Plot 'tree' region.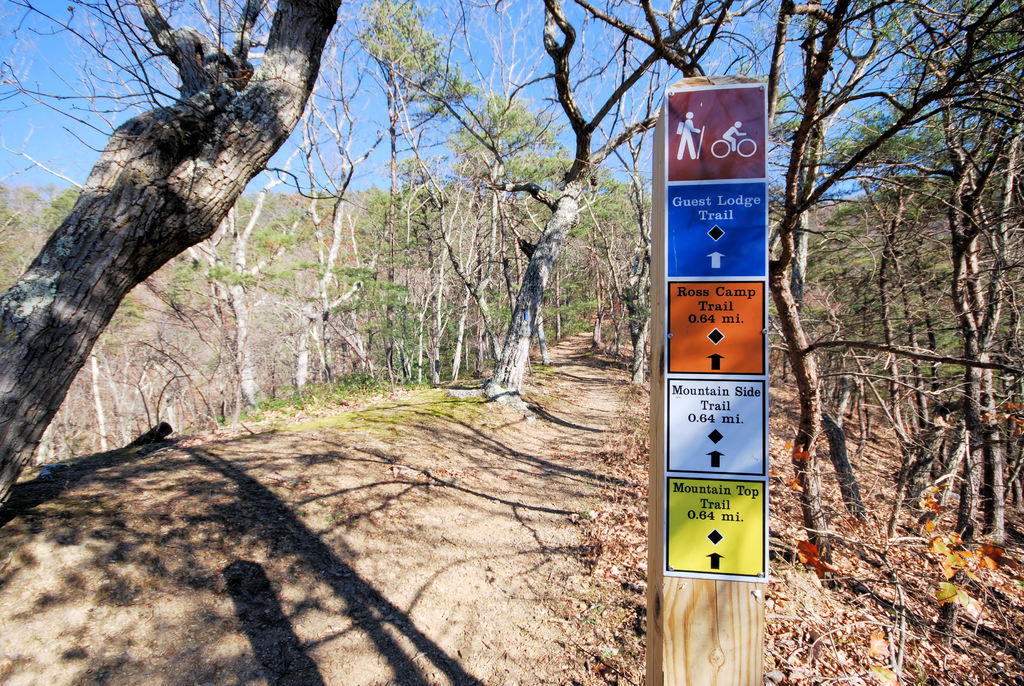
Plotted at crop(0, 0, 237, 453).
